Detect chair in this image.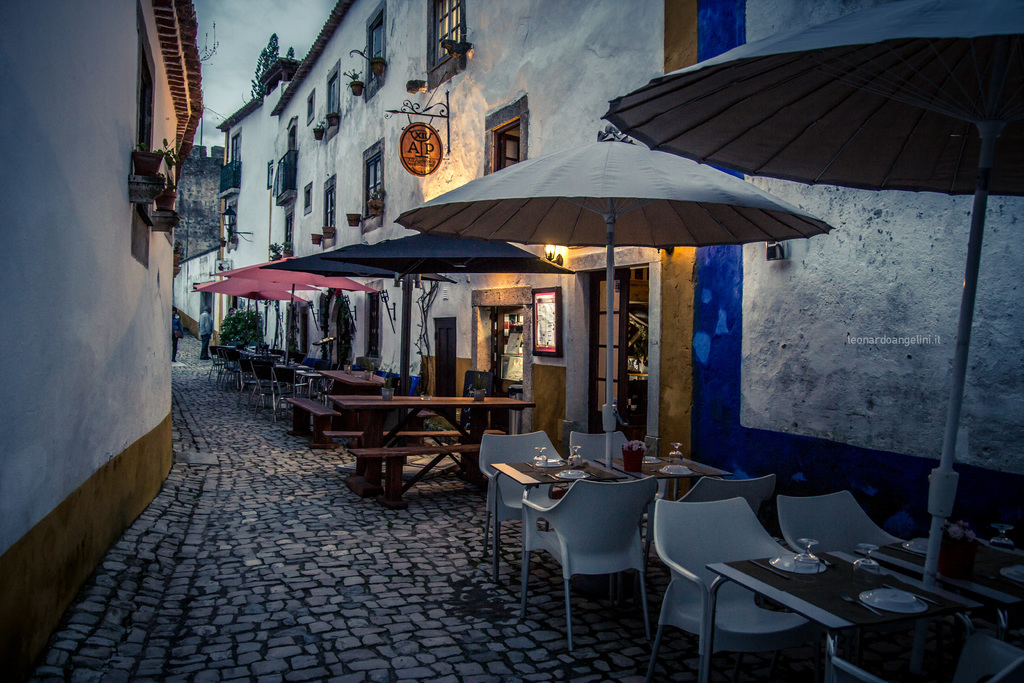
Detection: [left=484, top=427, right=577, bottom=572].
